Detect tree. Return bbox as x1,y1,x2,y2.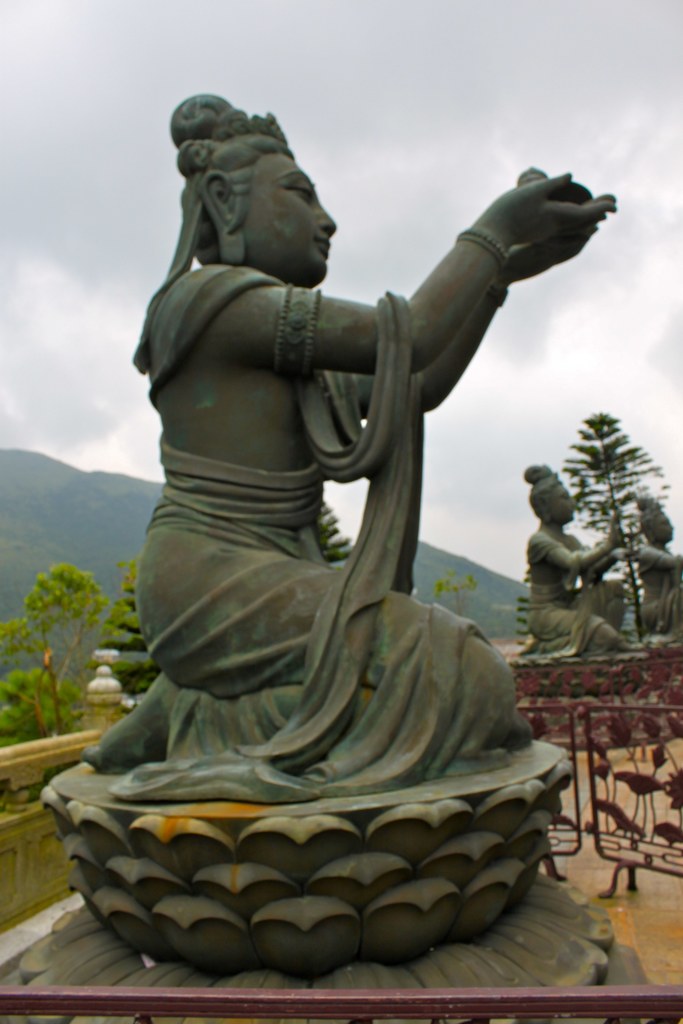
317,503,353,566.
